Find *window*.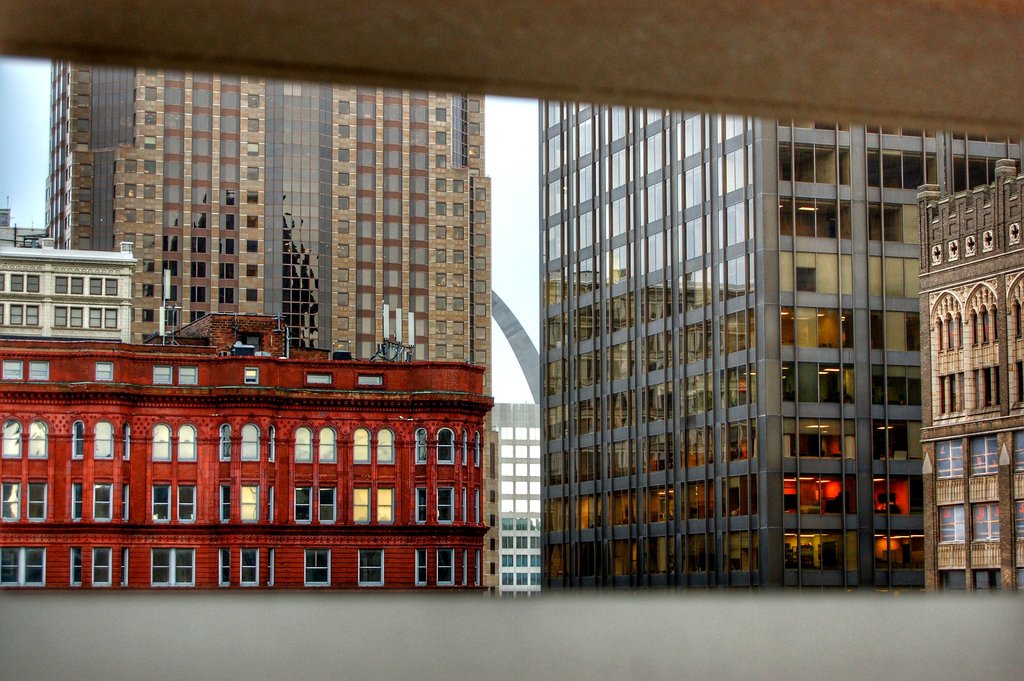
28:483:44:521.
